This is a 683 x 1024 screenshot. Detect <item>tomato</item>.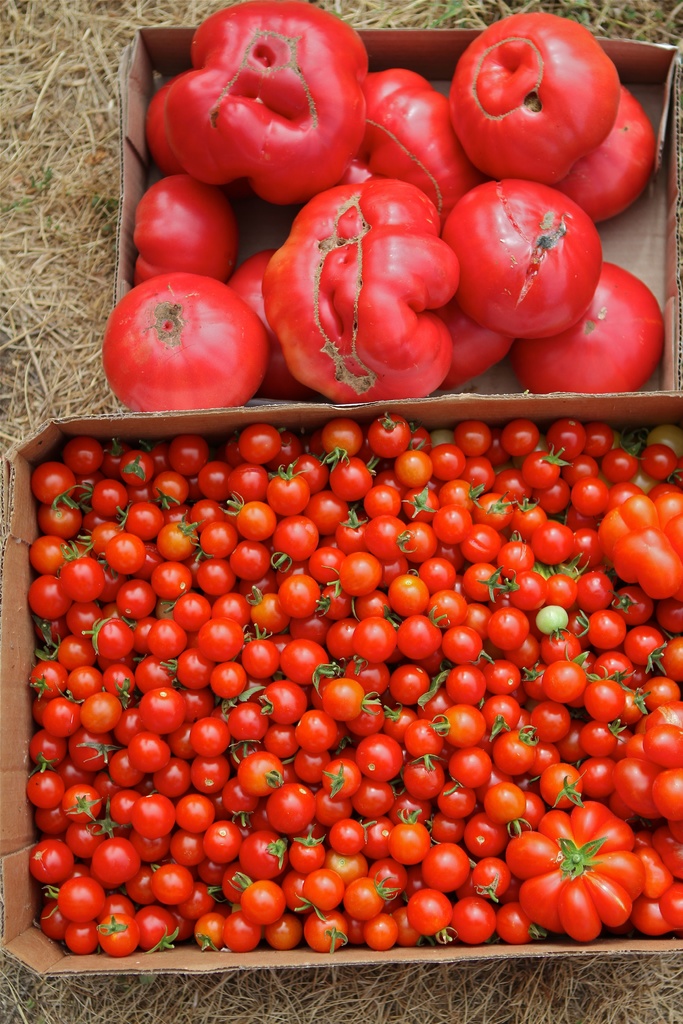
99 270 267 408.
